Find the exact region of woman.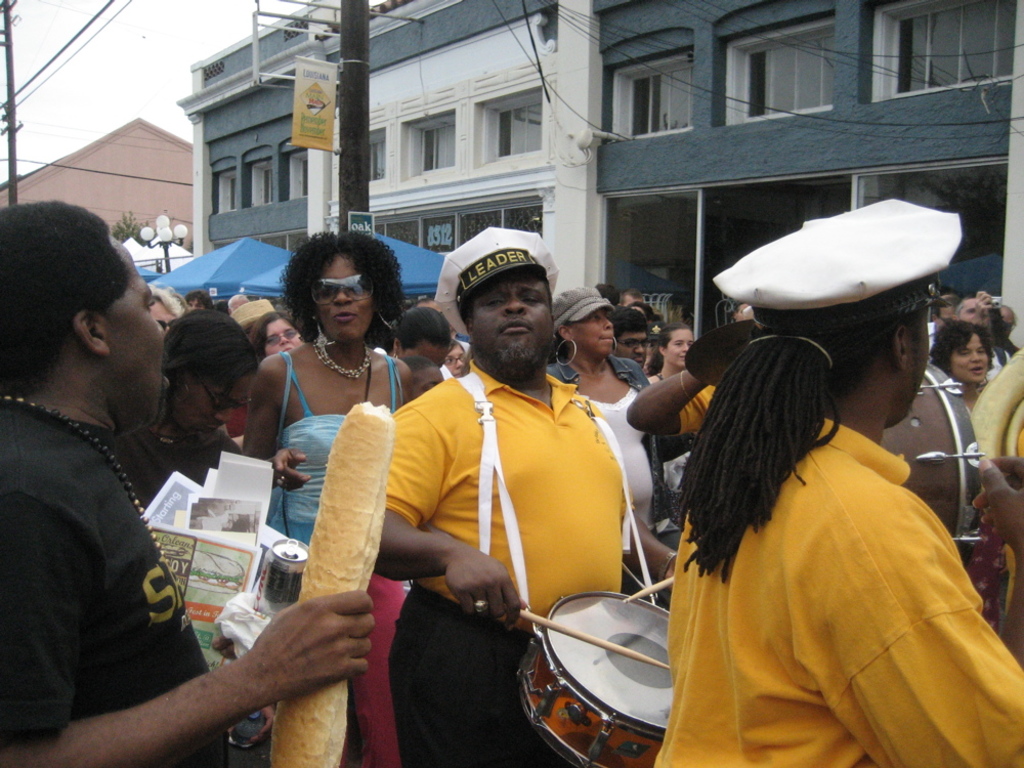
Exact region: (left=924, top=321, right=1008, bottom=417).
